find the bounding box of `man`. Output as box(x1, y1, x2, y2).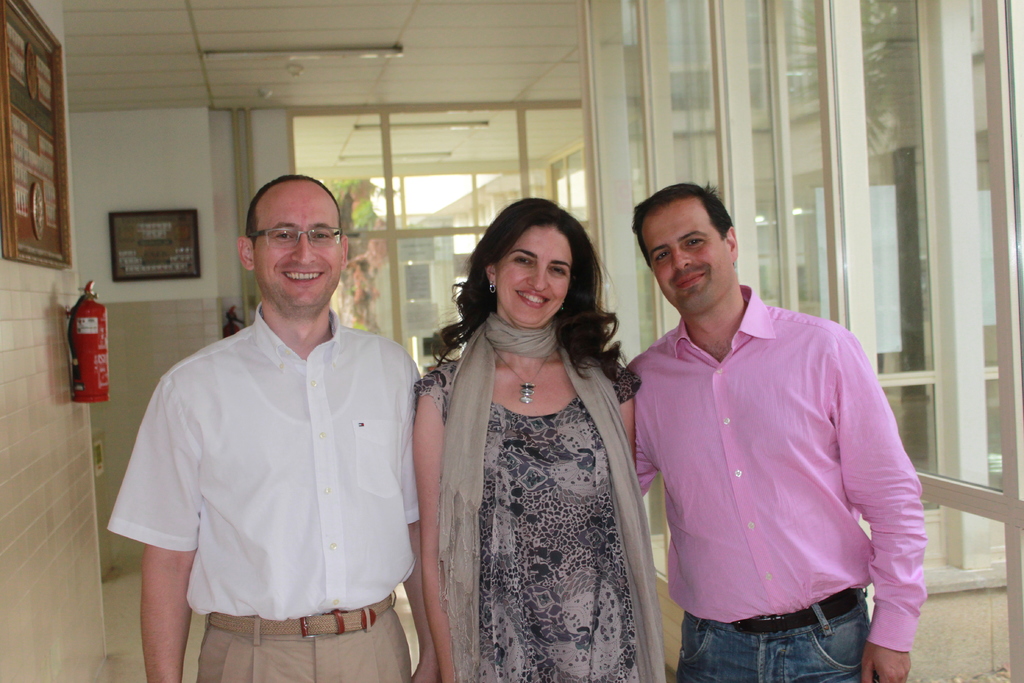
box(106, 144, 417, 682).
